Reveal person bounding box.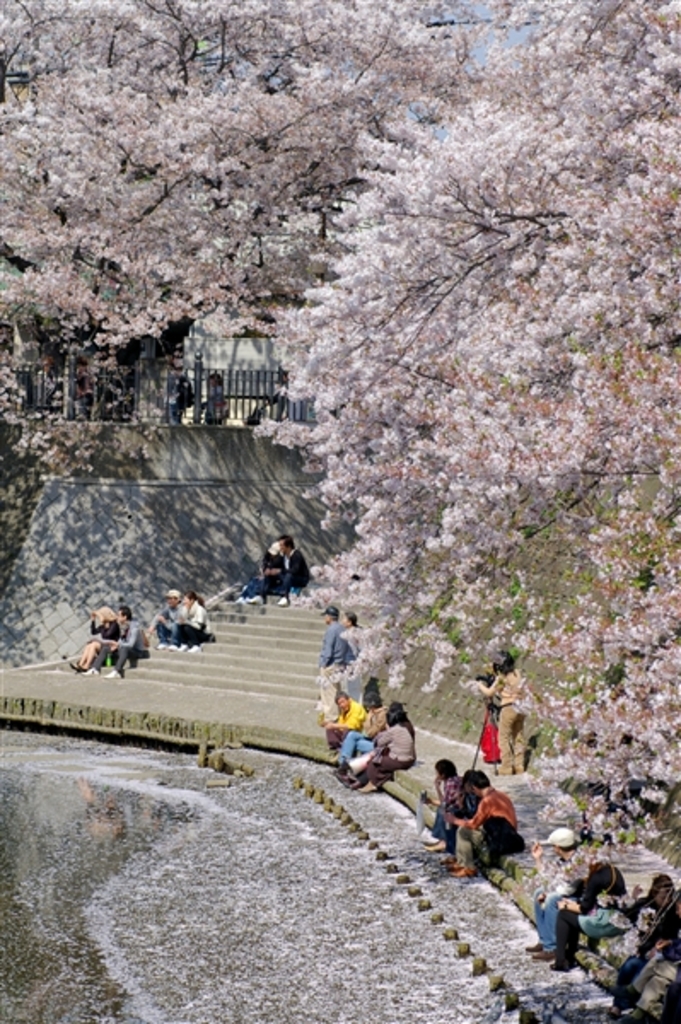
Revealed: (329, 681, 389, 759).
